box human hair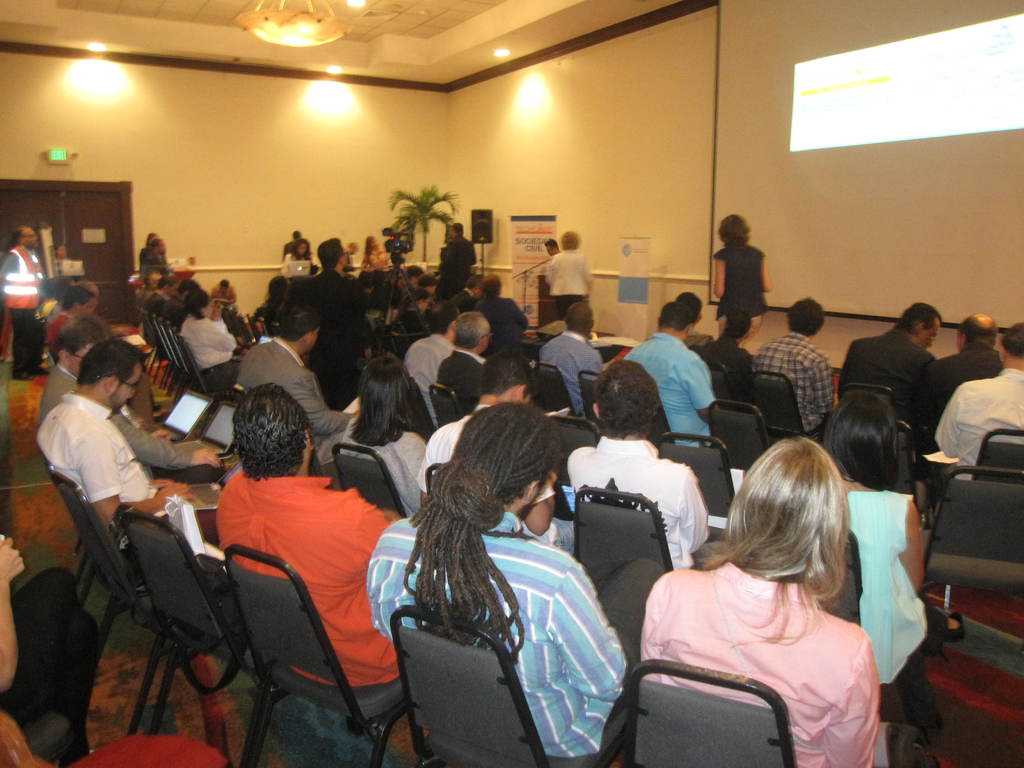
Rect(591, 356, 659, 442)
